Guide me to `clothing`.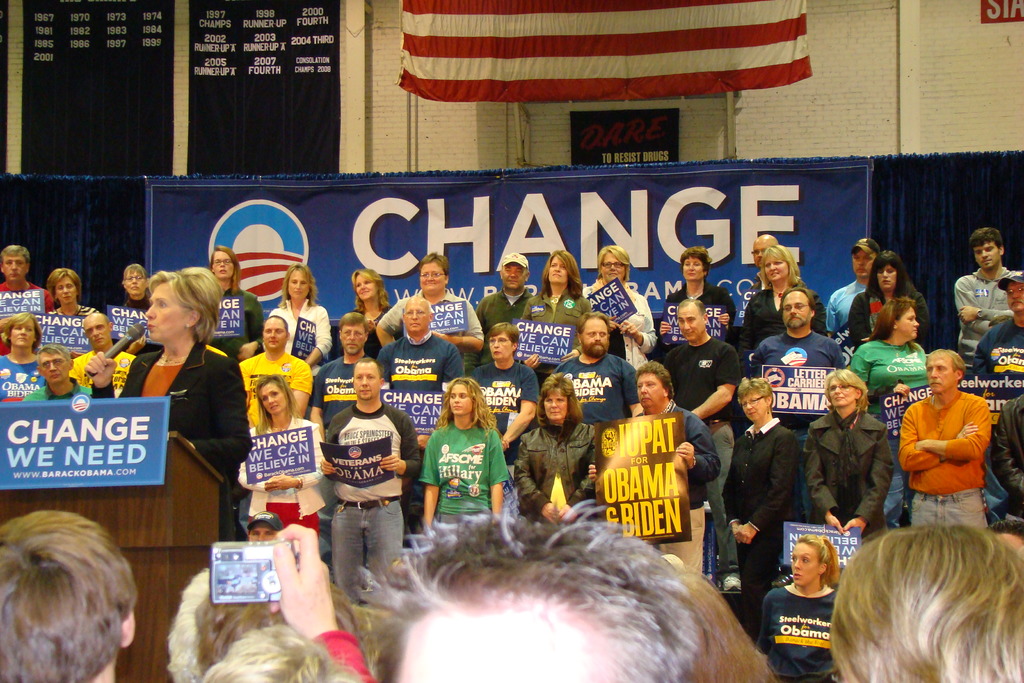
Guidance: (left=605, top=282, right=656, bottom=378).
